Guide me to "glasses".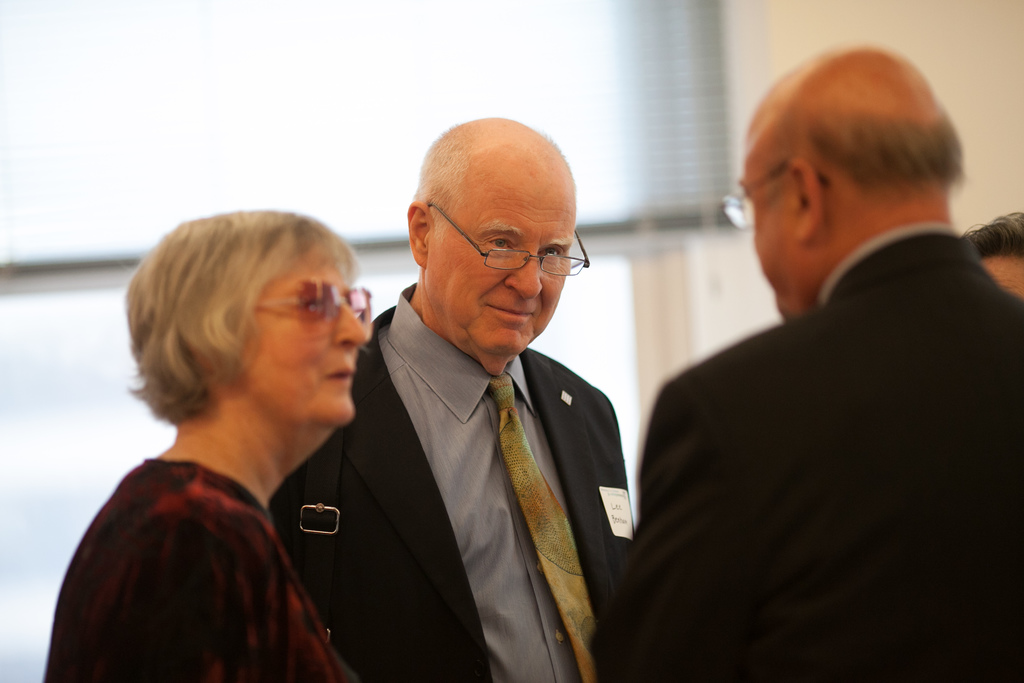
Guidance: detection(430, 225, 584, 277).
